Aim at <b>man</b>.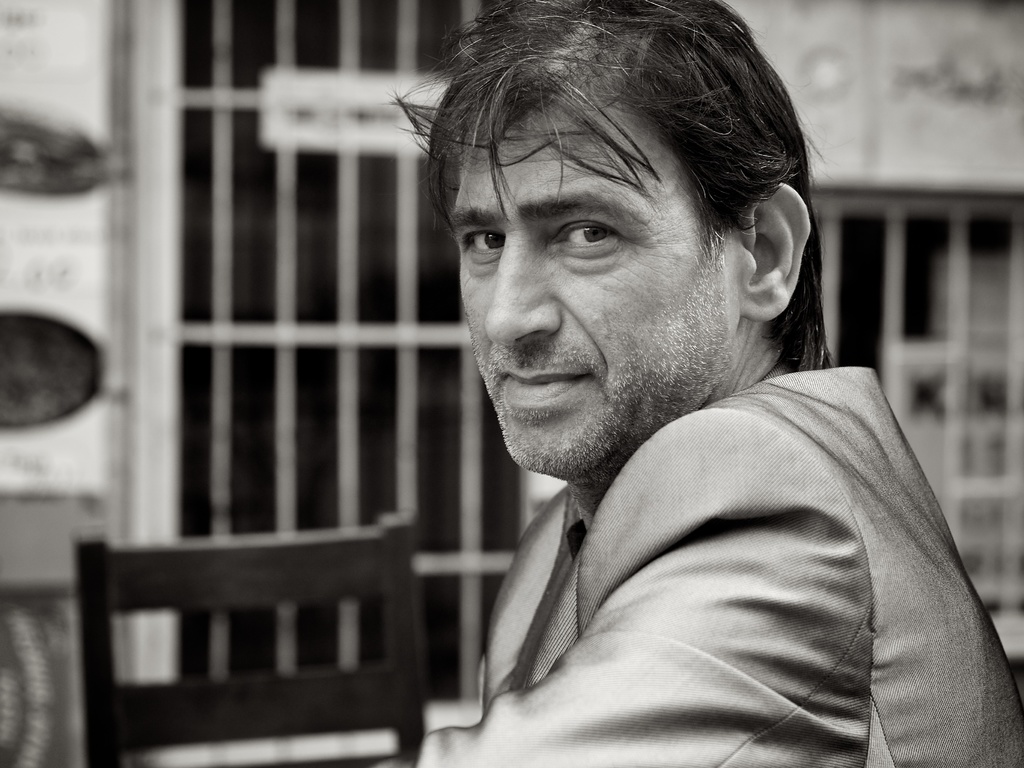
Aimed at l=271, t=17, r=1014, b=755.
